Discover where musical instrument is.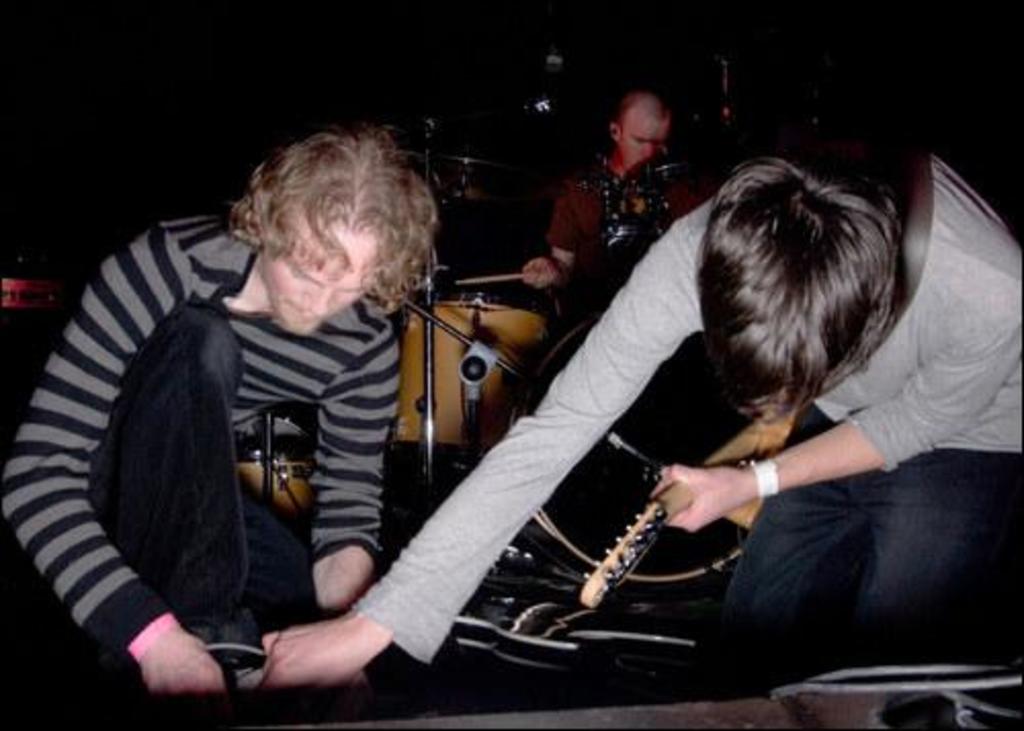
Discovered at [left=387, top=293, right=551, bottom=455].
